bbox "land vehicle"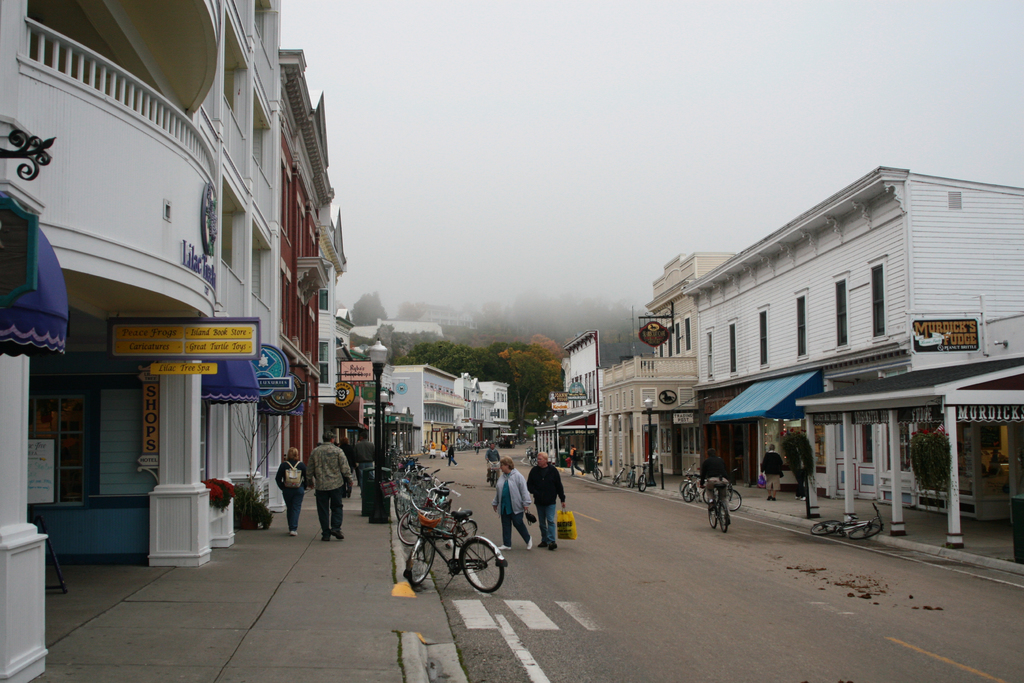
(488, 461, 502, 488)
